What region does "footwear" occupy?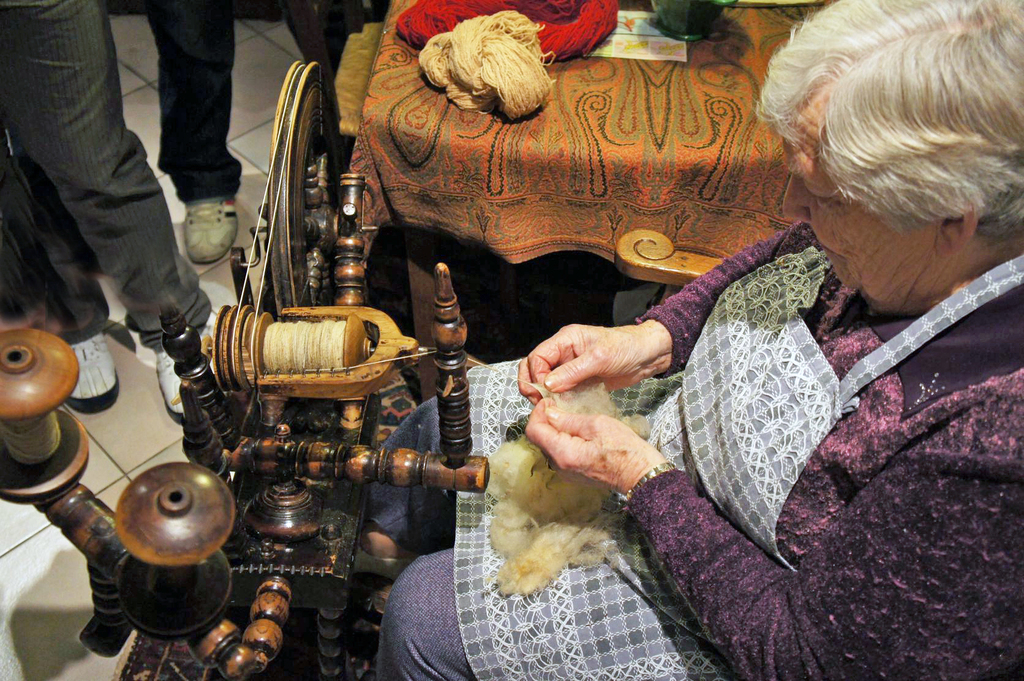
<box>152,310,213,426</box>.
